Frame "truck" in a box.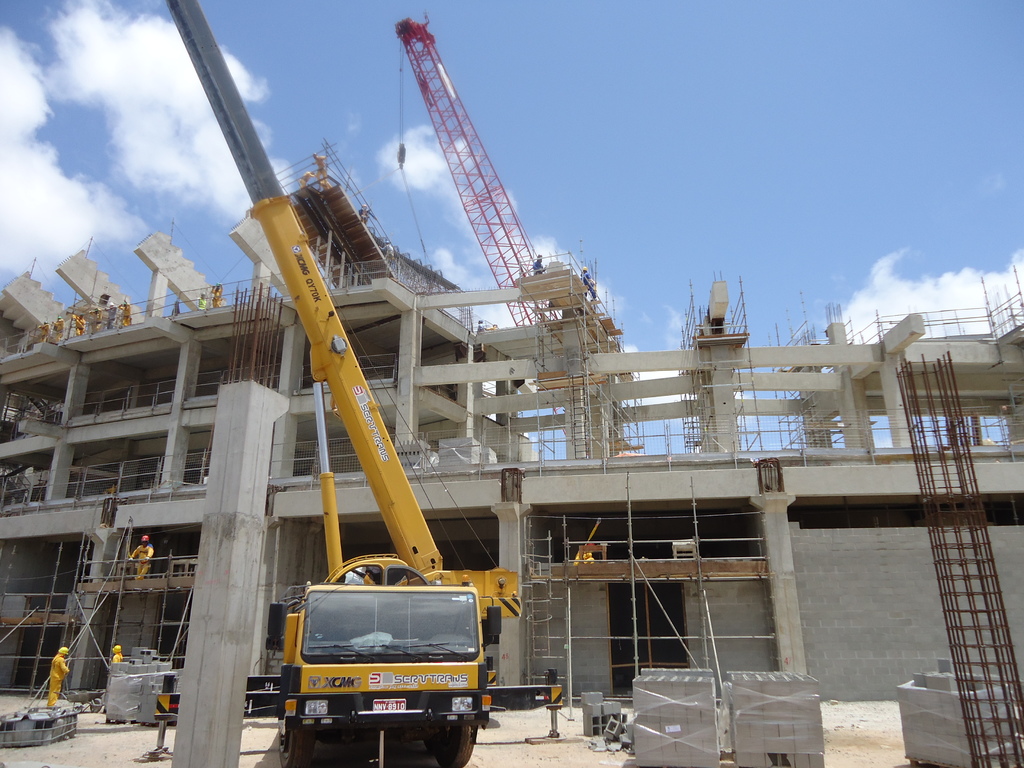
[161,0,532,767].
